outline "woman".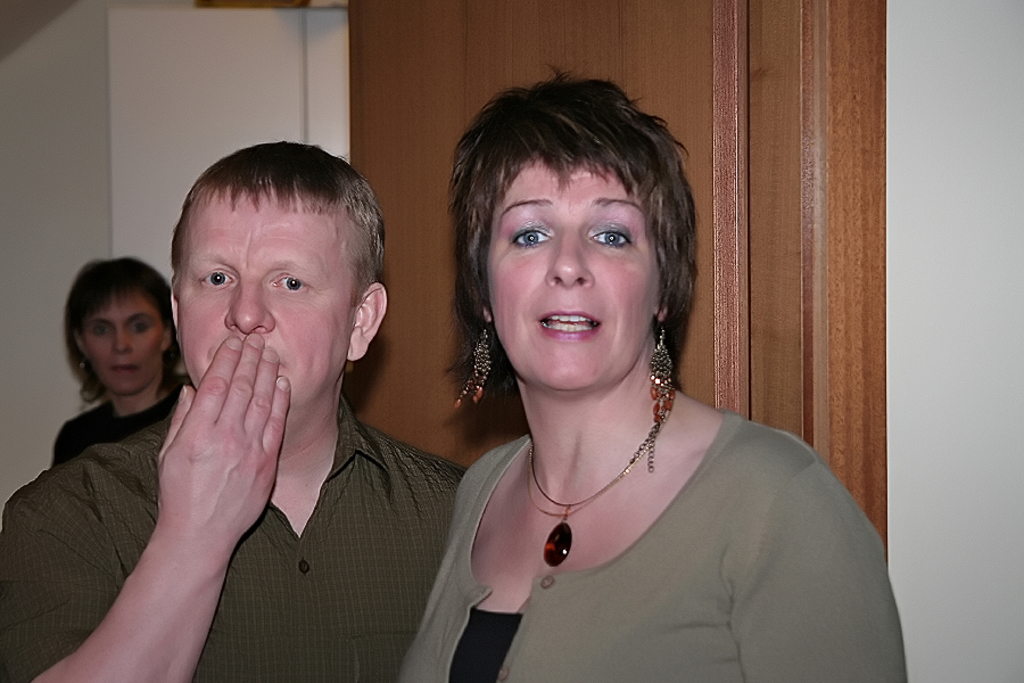
Outline: 41, 261, 197, 472.
